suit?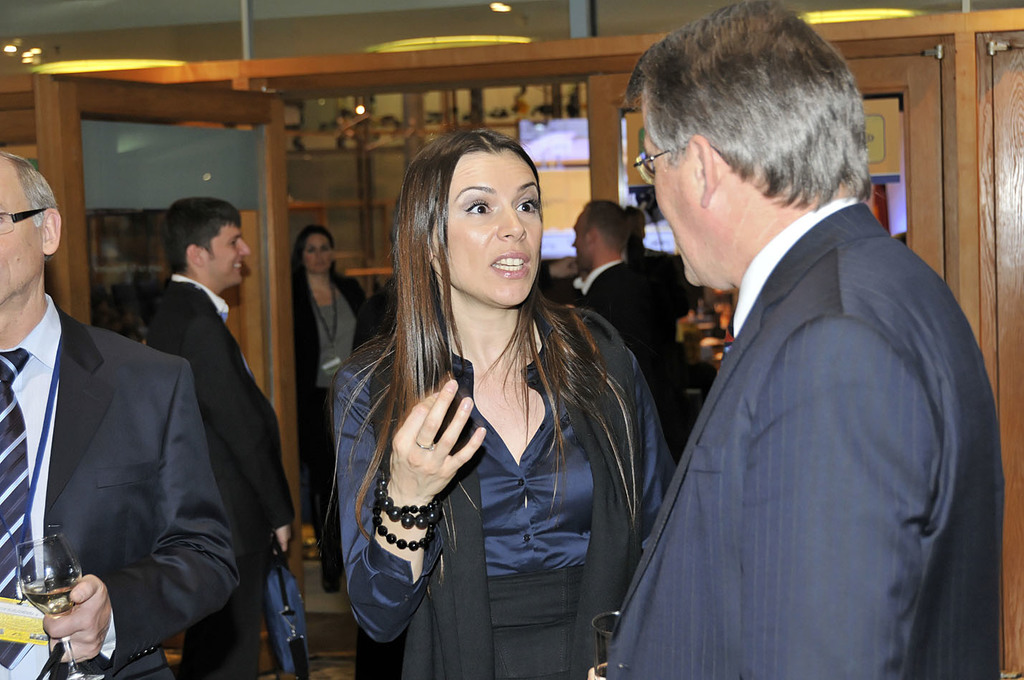
left=621, top=78, right=991, bottom=671
